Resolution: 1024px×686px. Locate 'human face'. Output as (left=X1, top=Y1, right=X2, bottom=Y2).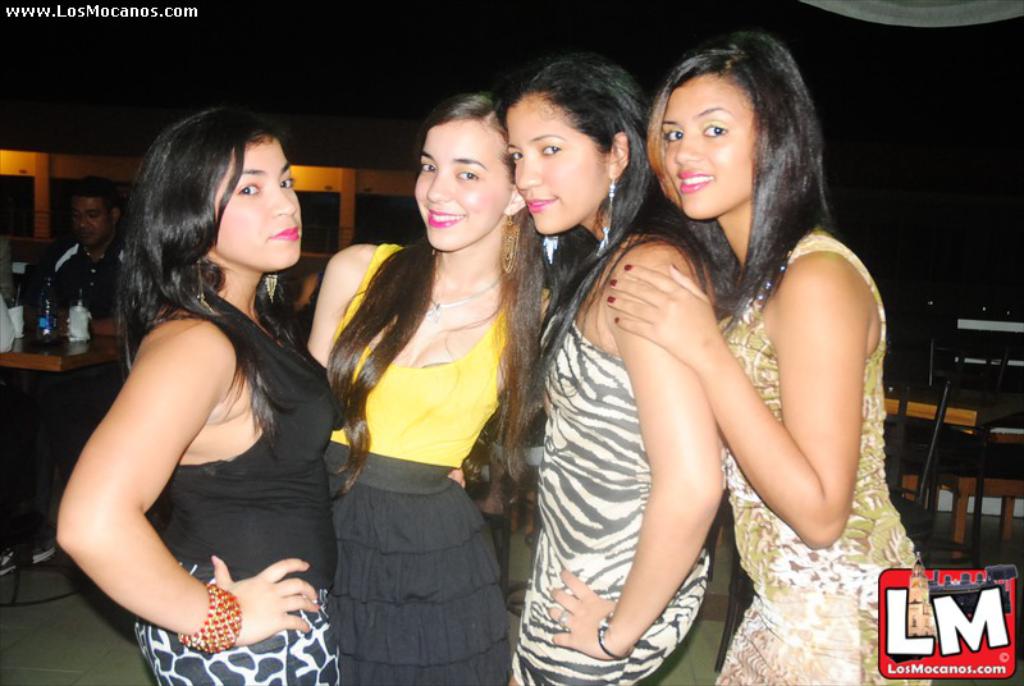
(left=413, top=122, right=503, bottom=252).
